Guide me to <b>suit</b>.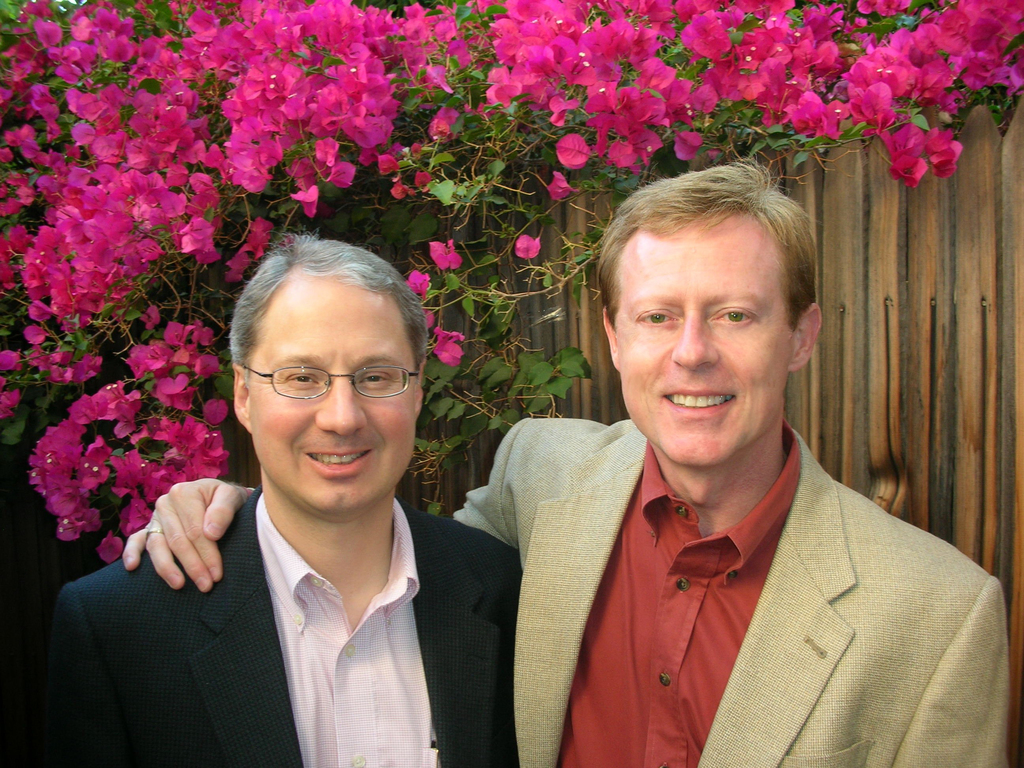
Guidance: Rect(454, 420, 1011, 767).
